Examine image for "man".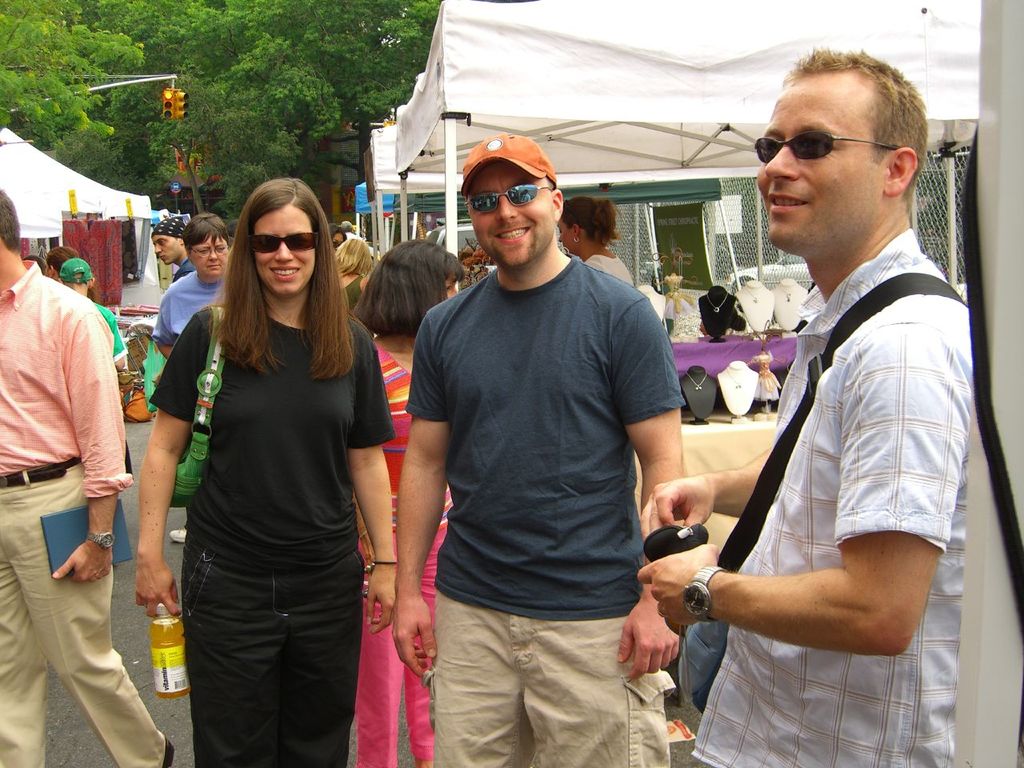
Examination result: <box>391,130,680,767</box>.
